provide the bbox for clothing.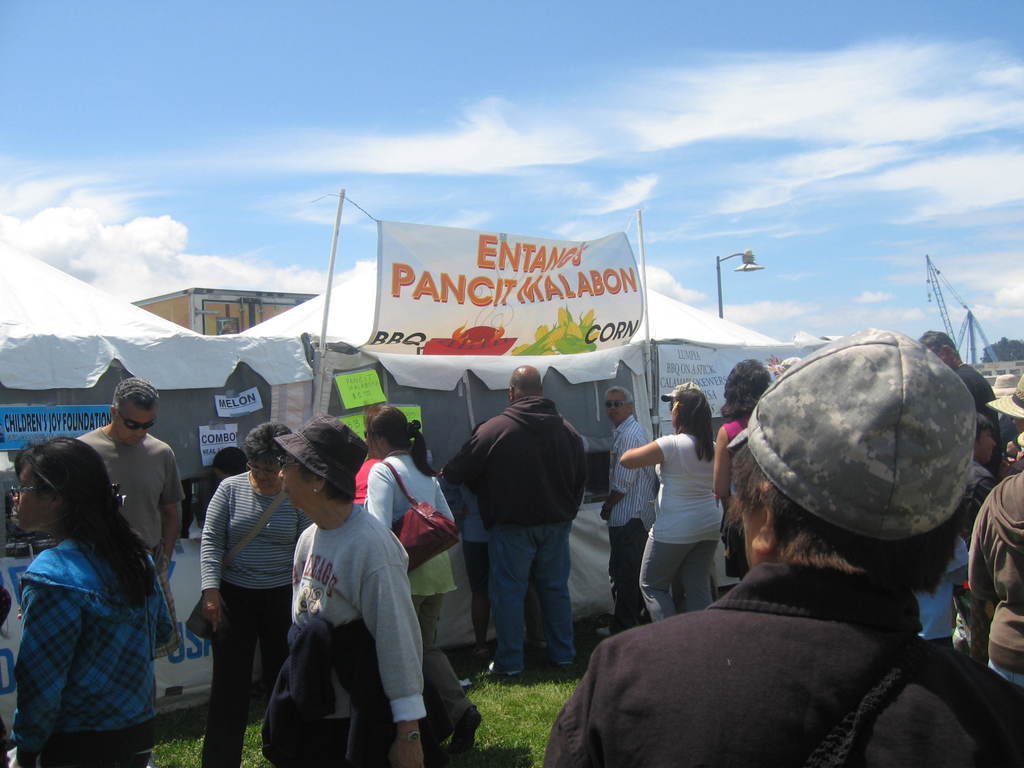
(left=604, top=426, right=664, bottom=630).
